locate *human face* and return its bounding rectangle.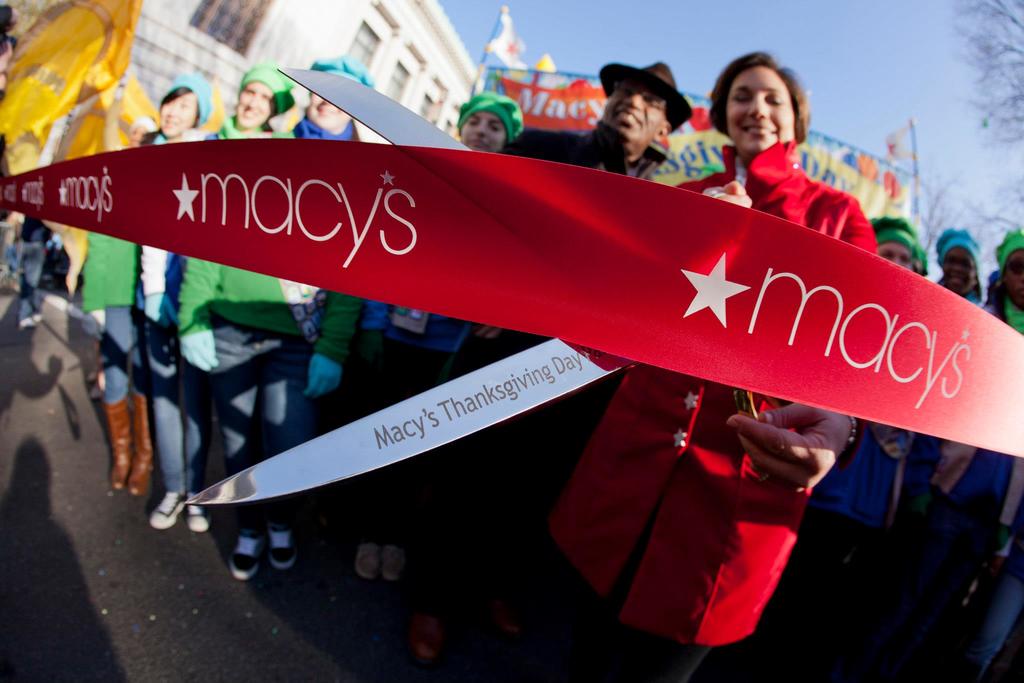
l=159, t=90, r=195, b=138.
